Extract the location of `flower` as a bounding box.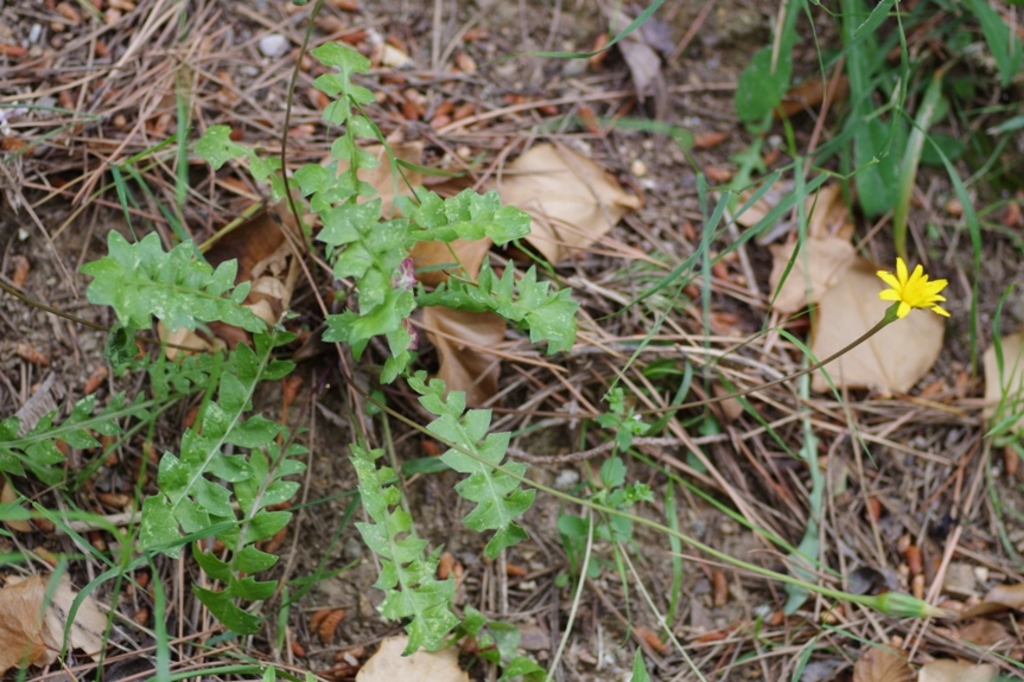
left=866, top=255, right=961, bottom=324.
